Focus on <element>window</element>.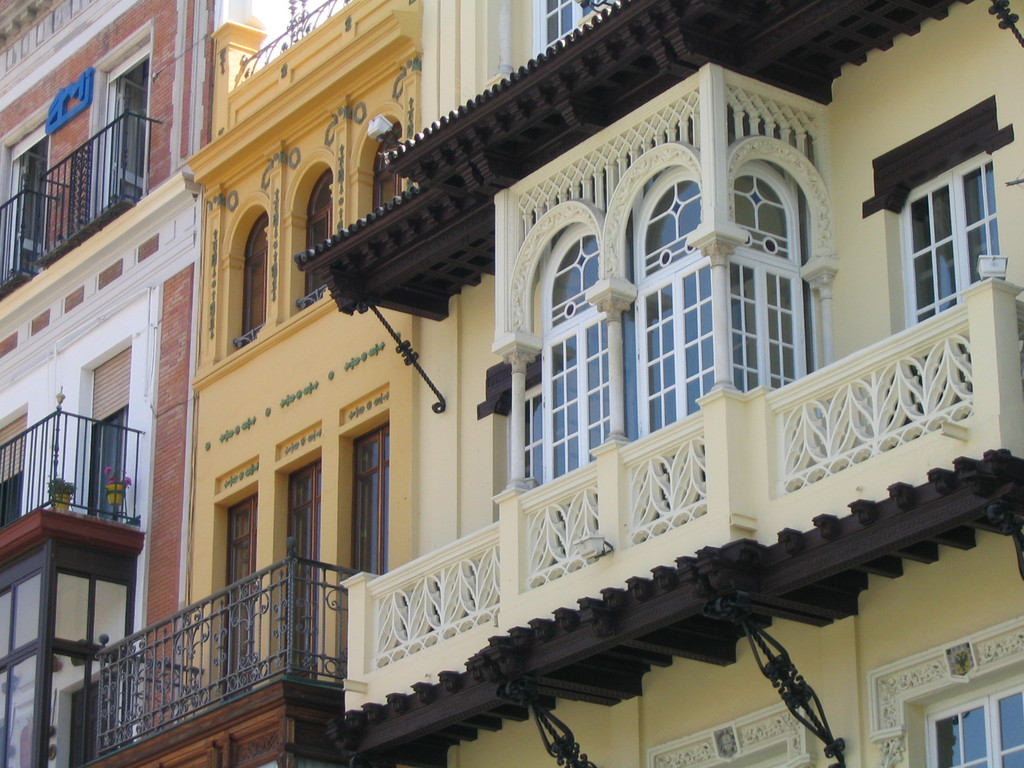
Focused at bbox(887, 130, 1008, 308).
